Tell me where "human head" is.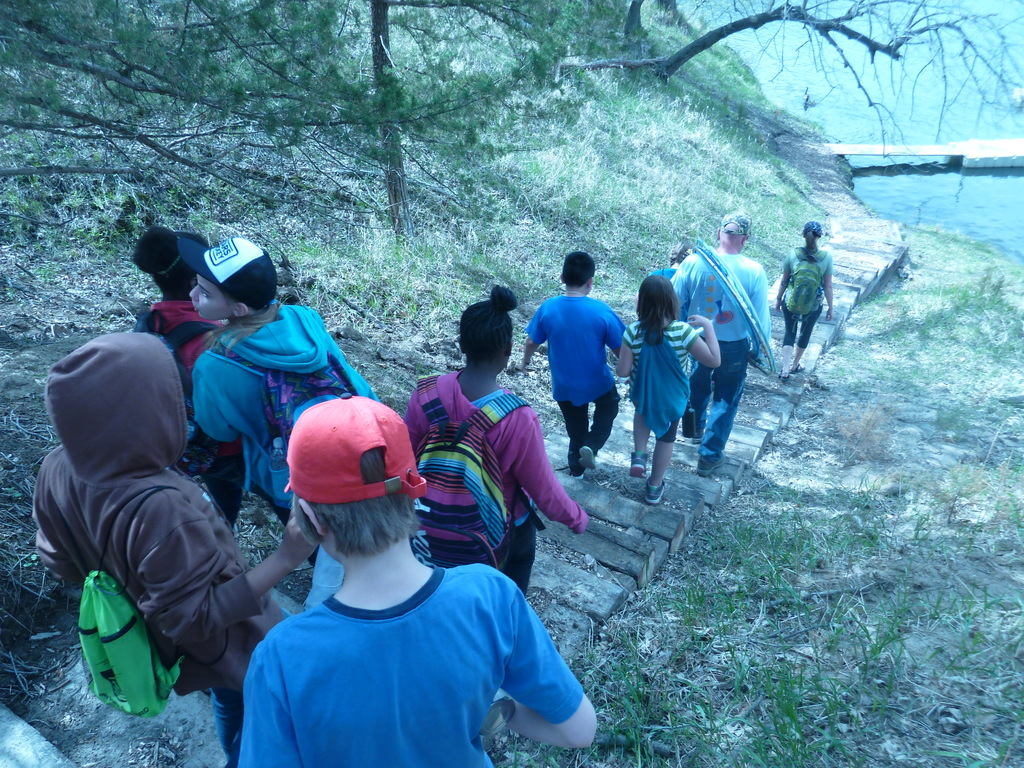
"human head" is at [801, 221, 822, 246].
